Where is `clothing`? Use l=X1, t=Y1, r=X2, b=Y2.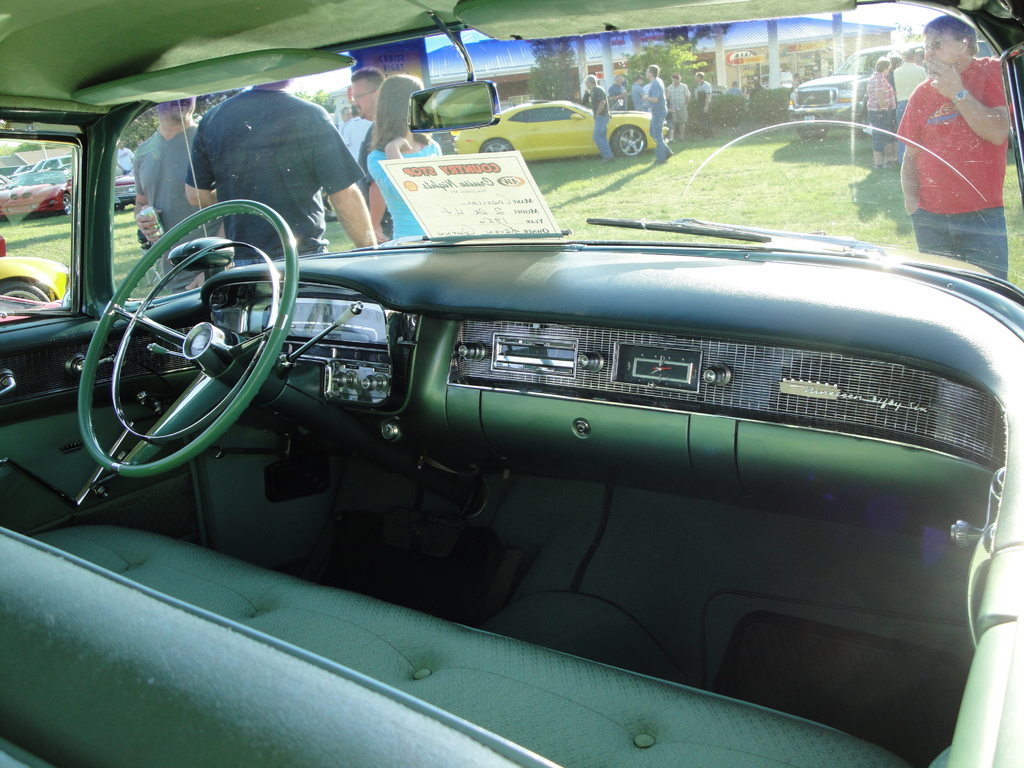
l=885, t=59, r=926, b=162.
